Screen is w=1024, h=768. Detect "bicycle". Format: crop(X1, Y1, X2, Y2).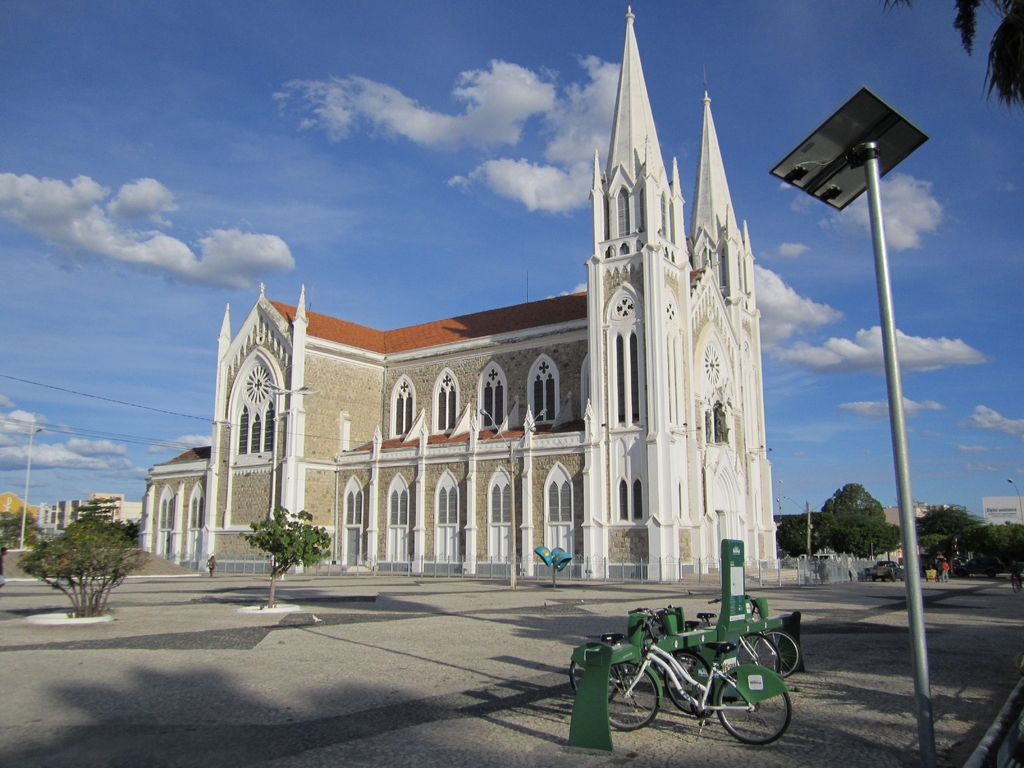
crop(1010, 569, 1023, 591).
